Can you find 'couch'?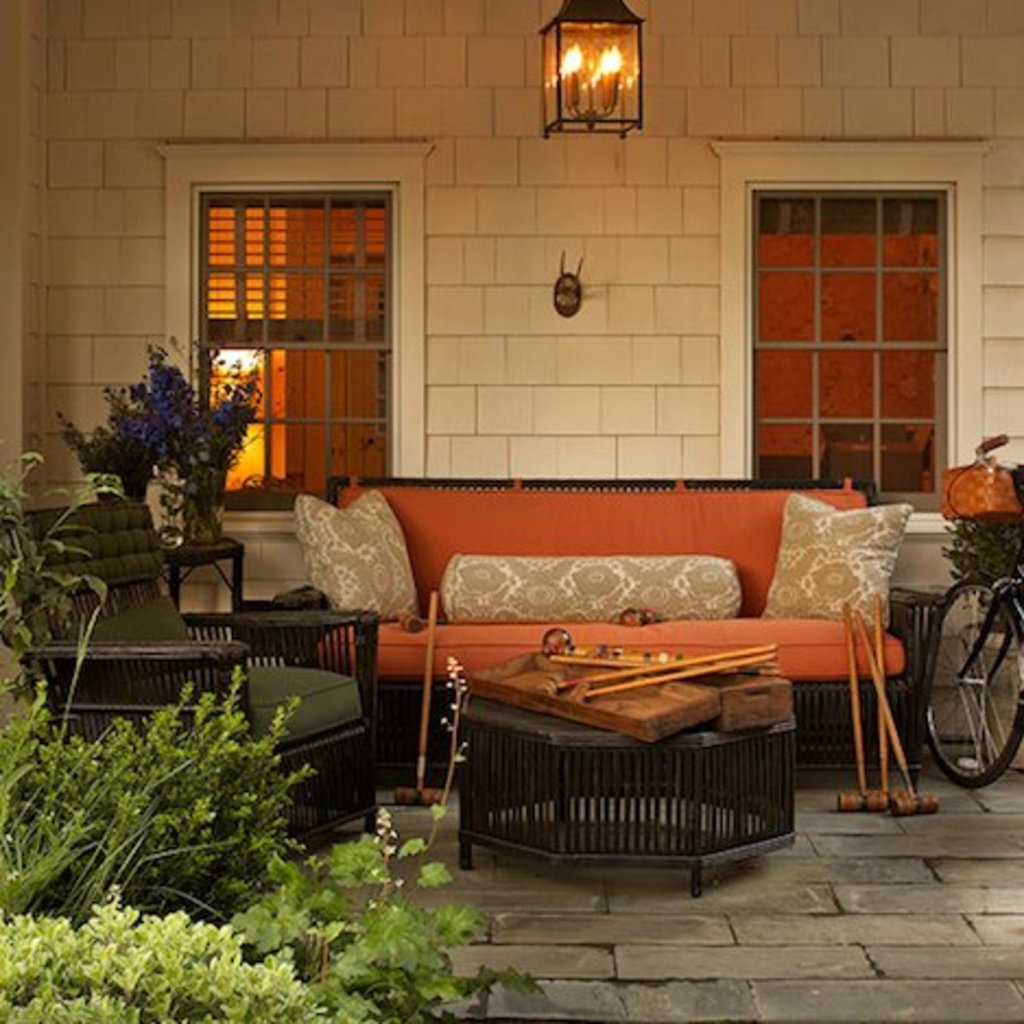
Yes, bounding box: l=242, t=467, r=943, b=801.
